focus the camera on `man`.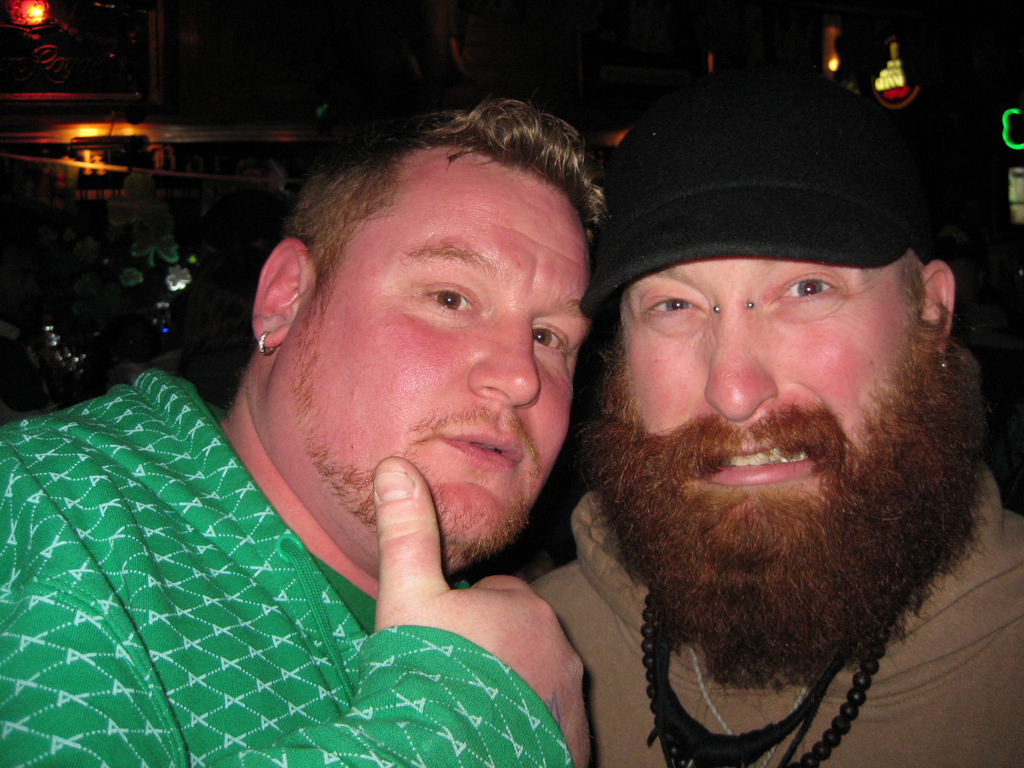
Focus region: select_region(0, 91, 619, 767).
